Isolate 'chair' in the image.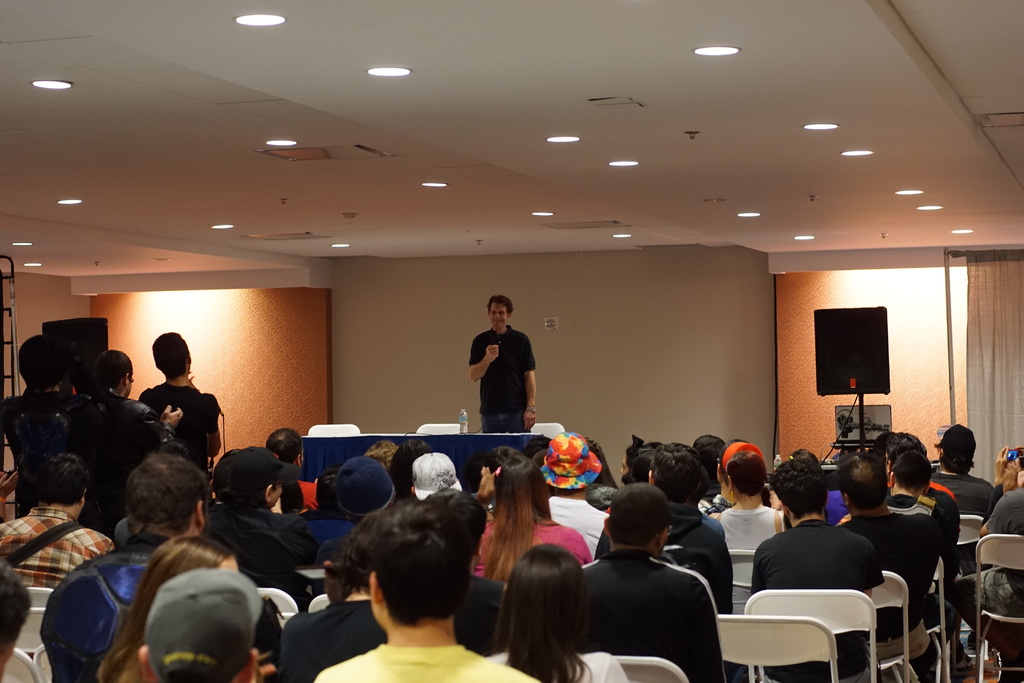
Isolated region: box(877, 570, 910, 682).
